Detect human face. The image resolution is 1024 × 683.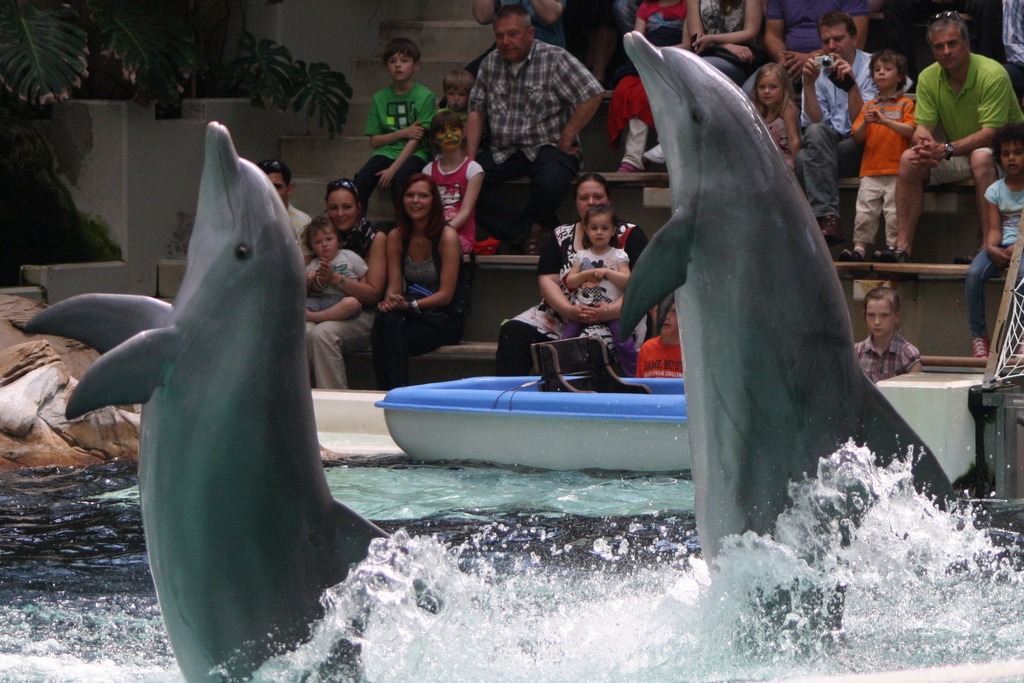
(821,19,850,58).
